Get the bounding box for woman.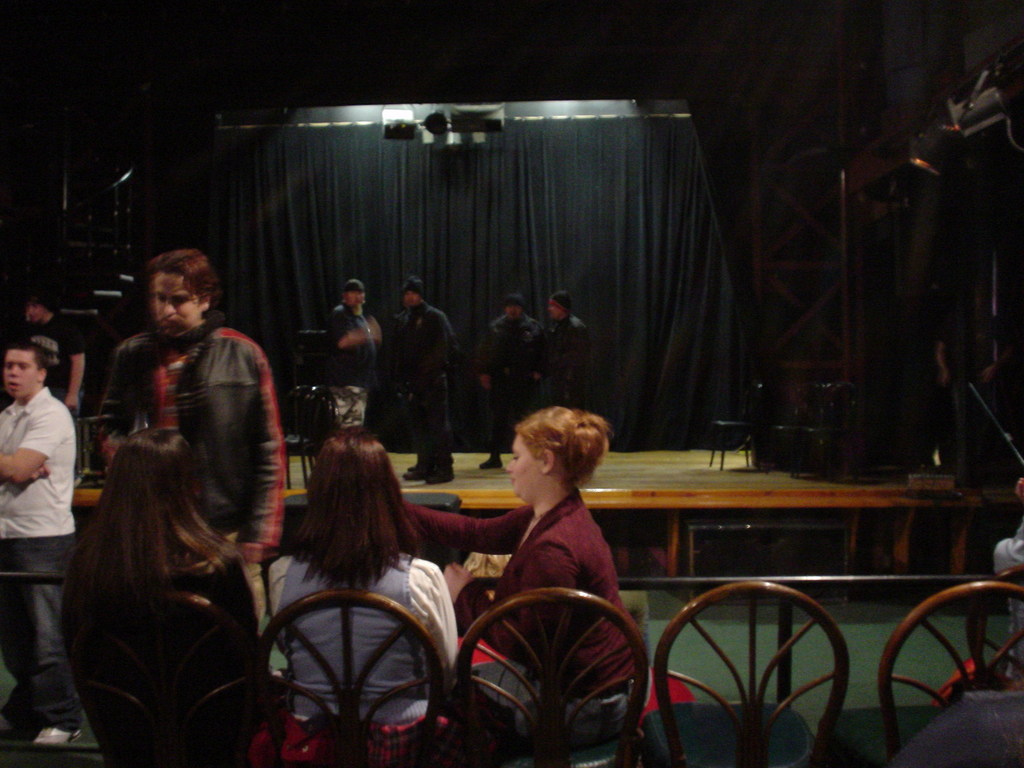
{"left": 259, "top": 431, "right": 465, "bottom": 729}.
